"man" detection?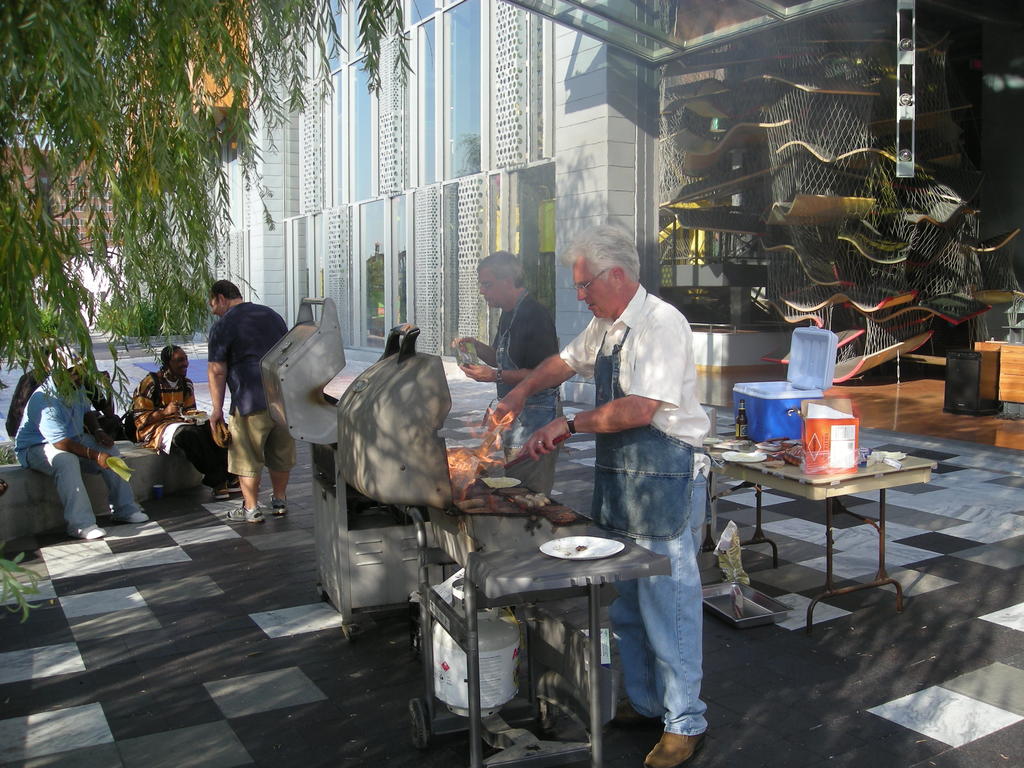
bbox=(449, 250, 565, 498)
